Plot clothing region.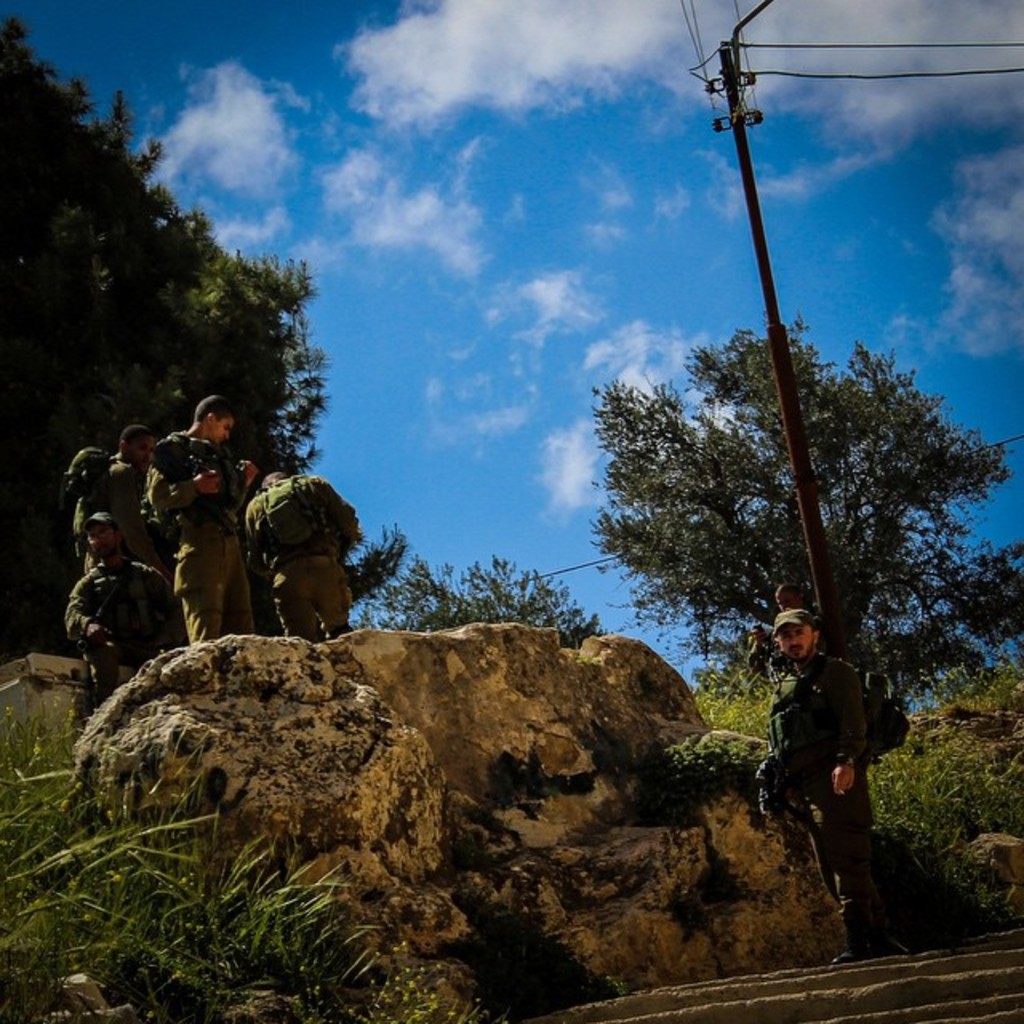
Plotted at [266, 461, 358, 608].
